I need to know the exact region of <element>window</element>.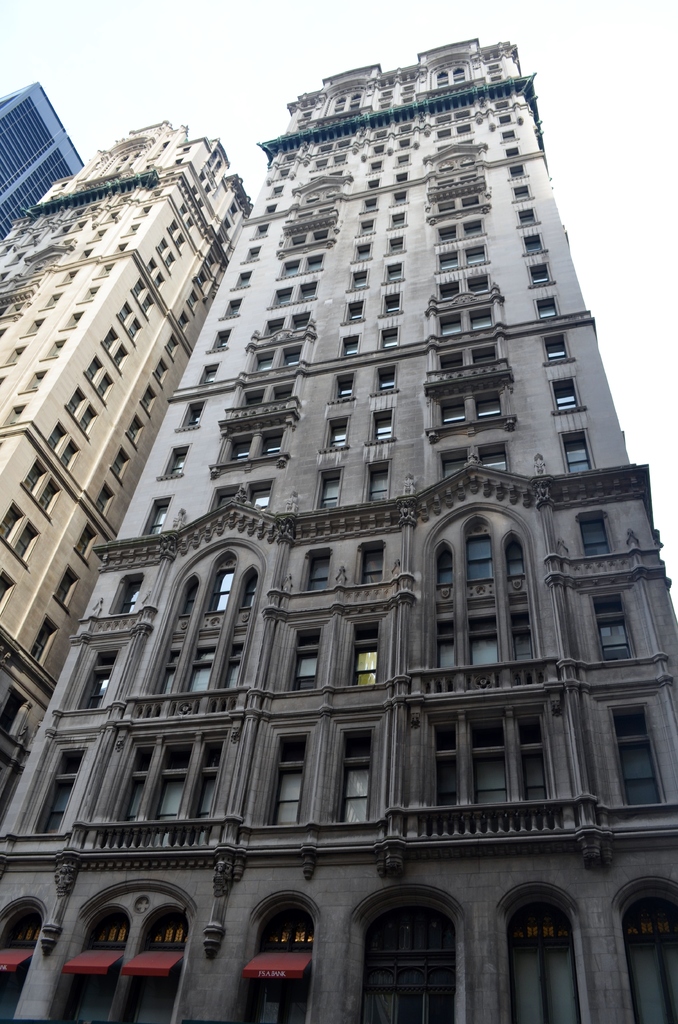
Region: crop(548, 331, 576, 367).
